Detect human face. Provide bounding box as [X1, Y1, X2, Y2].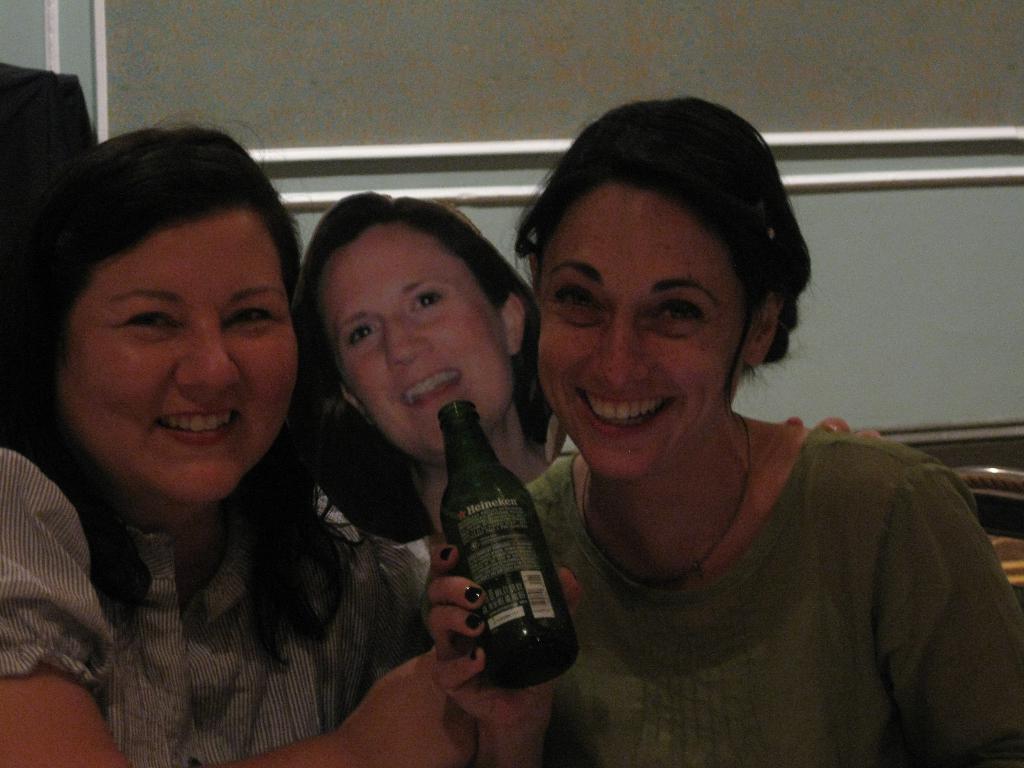
[319, 220, 519, 471].
